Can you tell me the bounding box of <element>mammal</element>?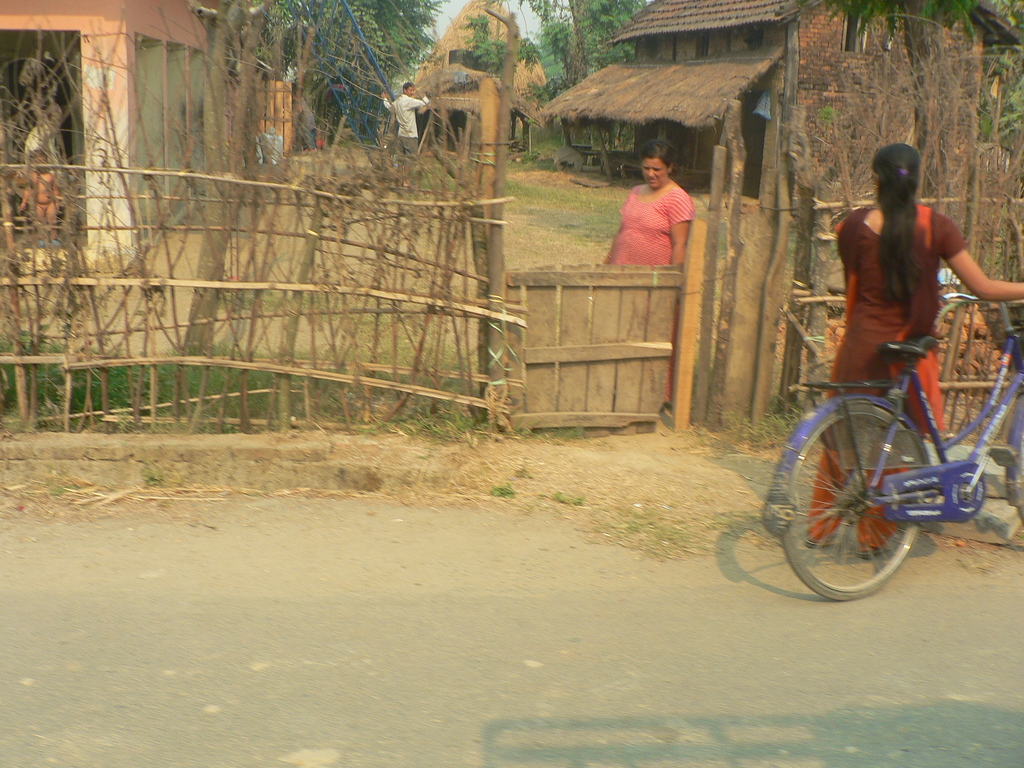
x1=17 y1=145 x2=61 y2=242.
